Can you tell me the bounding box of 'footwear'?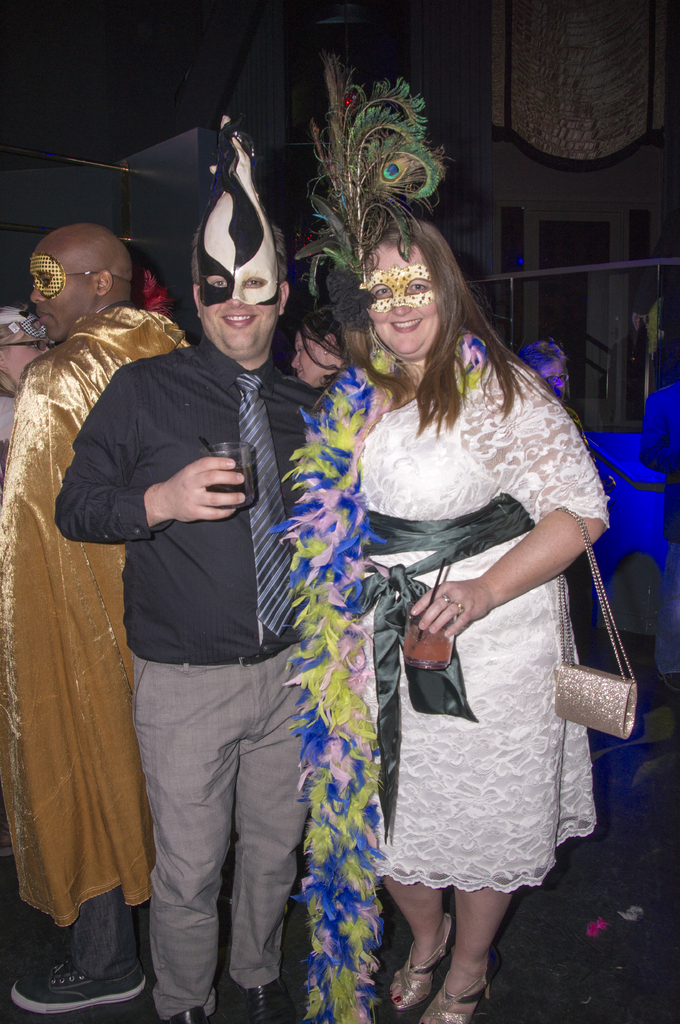
415:944:494:1023.
